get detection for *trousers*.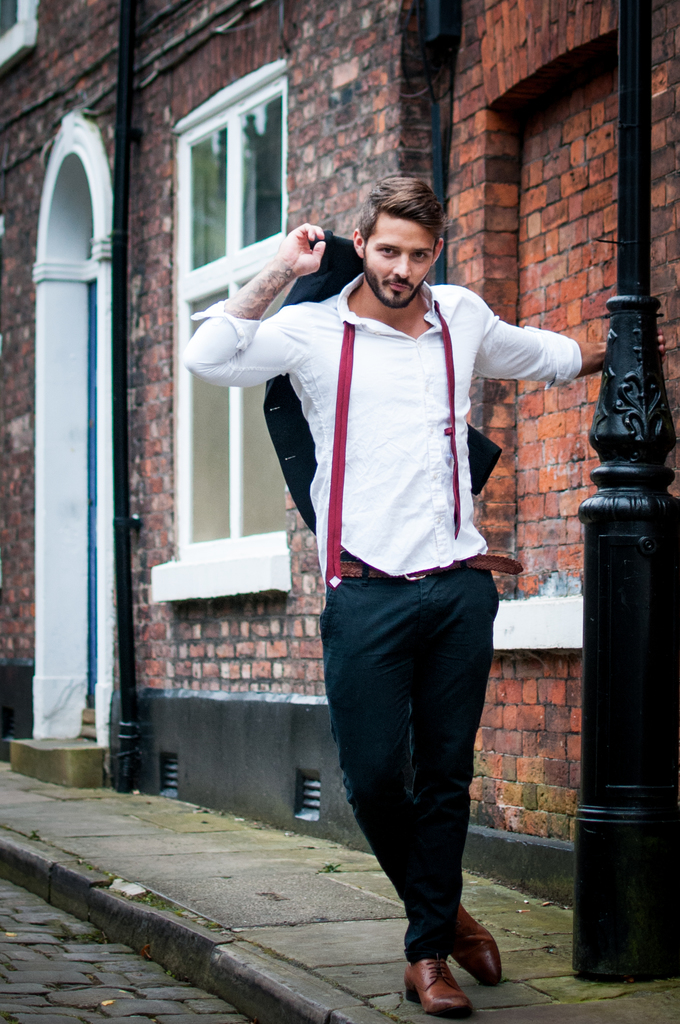
Detection: BBox(330, 579, 494, 967).
